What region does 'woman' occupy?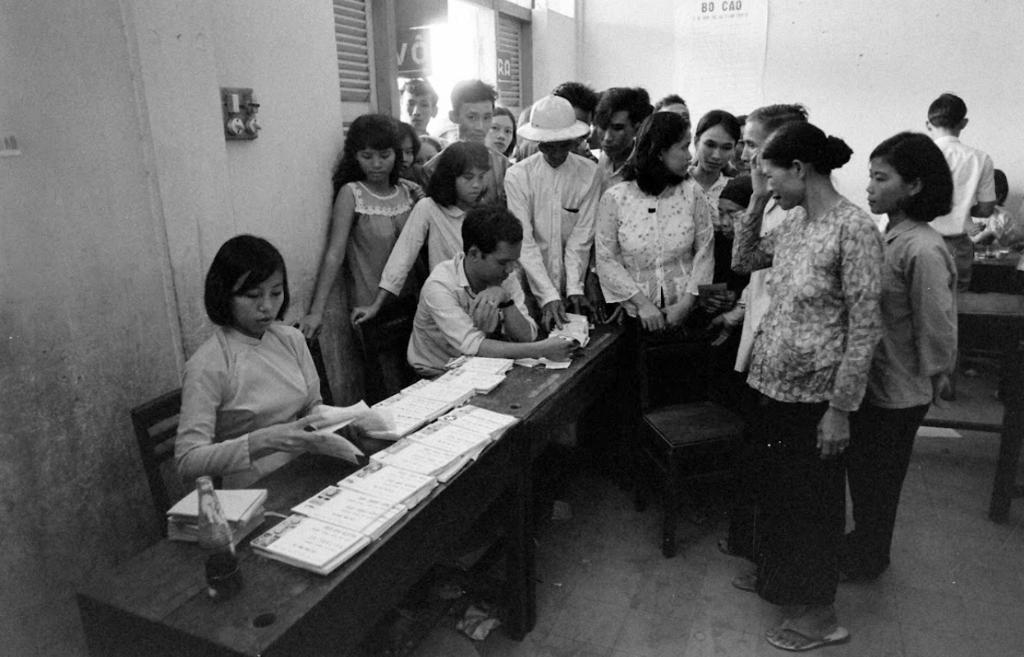
x1=848, y1=120, x2=967, y2=587.
